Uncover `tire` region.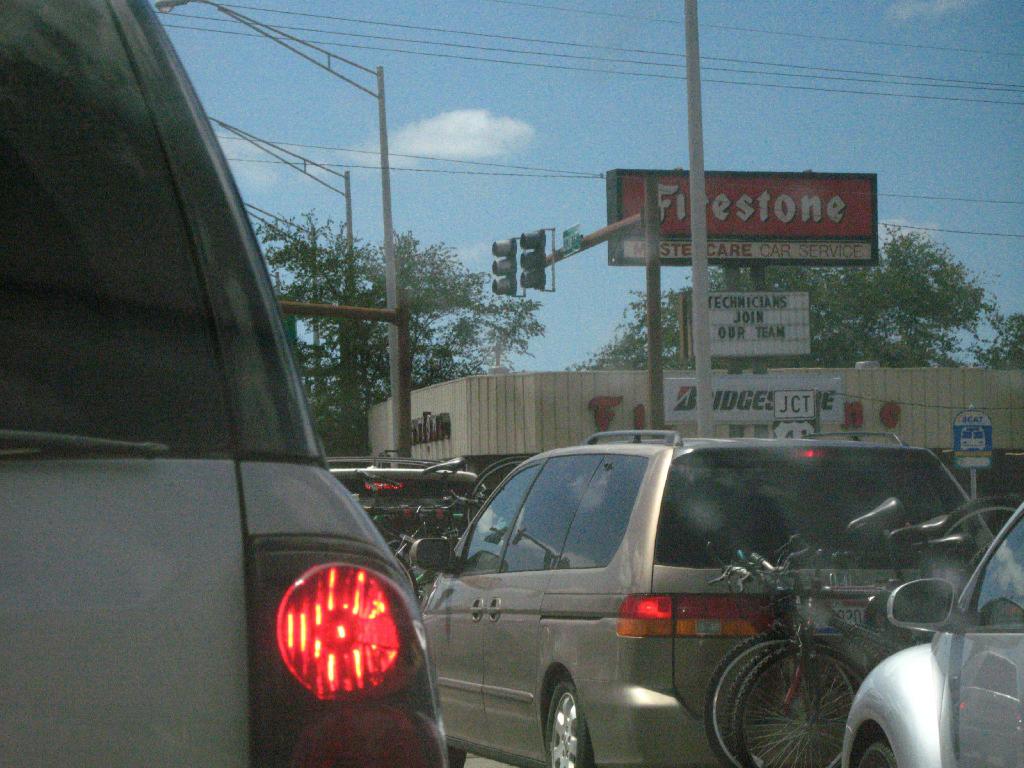
Uncovered: x1=845, y1=739, x2=902, y2=767.
